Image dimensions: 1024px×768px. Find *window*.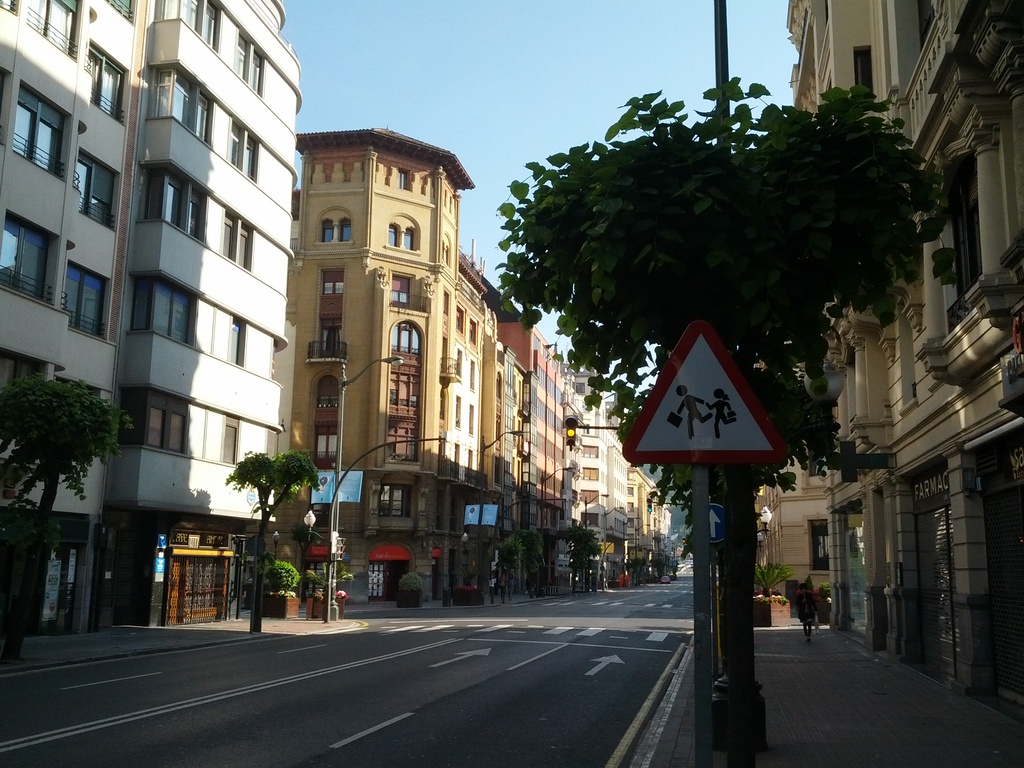
box=[239, 226, 250, 271].
